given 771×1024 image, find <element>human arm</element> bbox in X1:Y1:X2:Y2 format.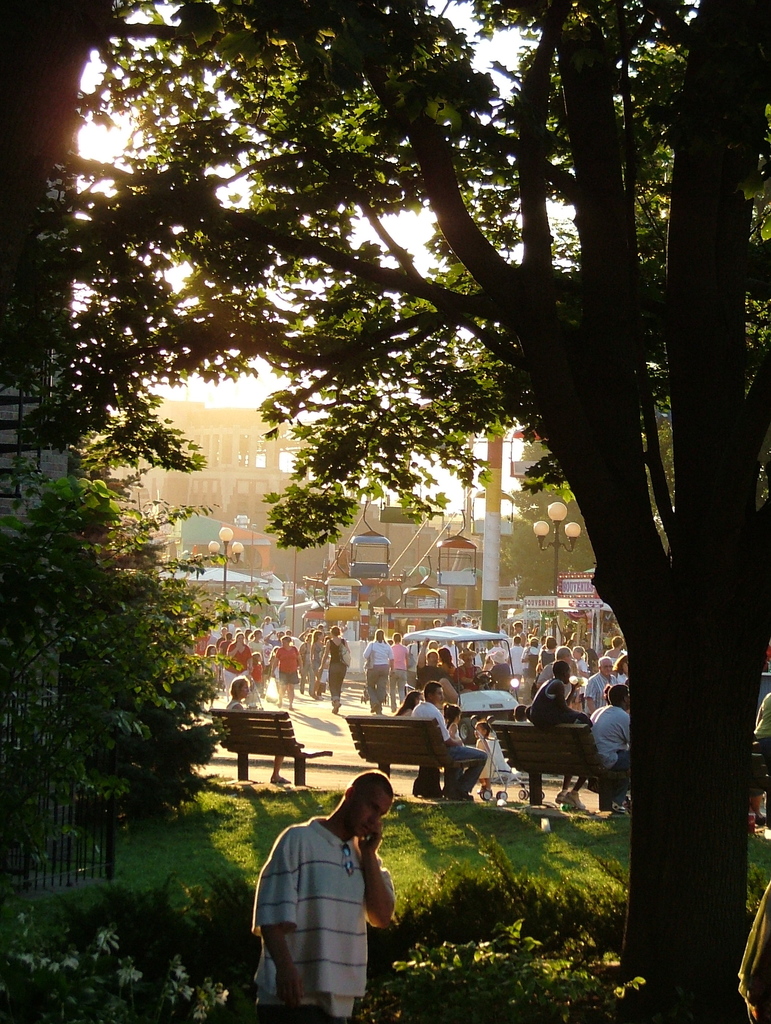
429:704:455:740.
